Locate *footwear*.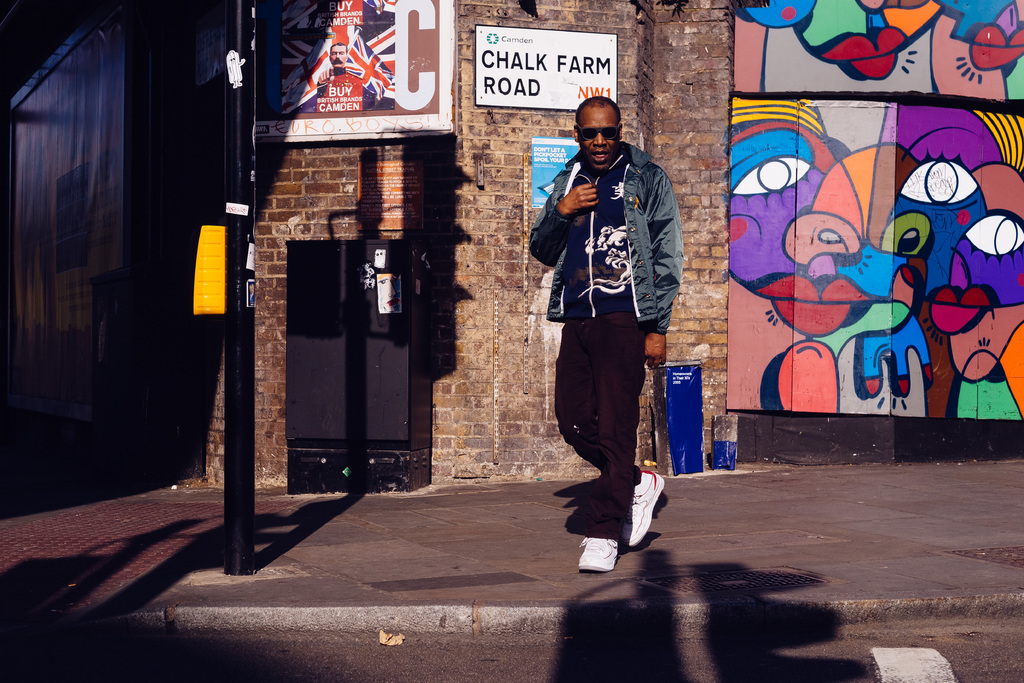
Bounding box: <region>577, 536, 616, 575</region>.
